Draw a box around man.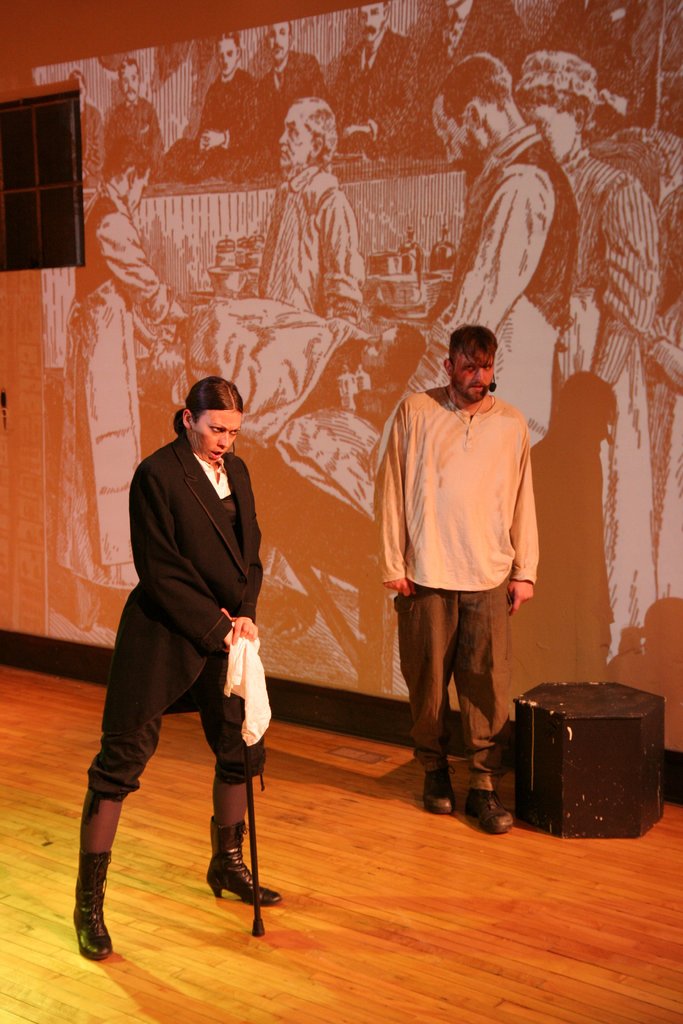
{"left": 96, "top": 339, "right": 281, "bottom": 943}.
